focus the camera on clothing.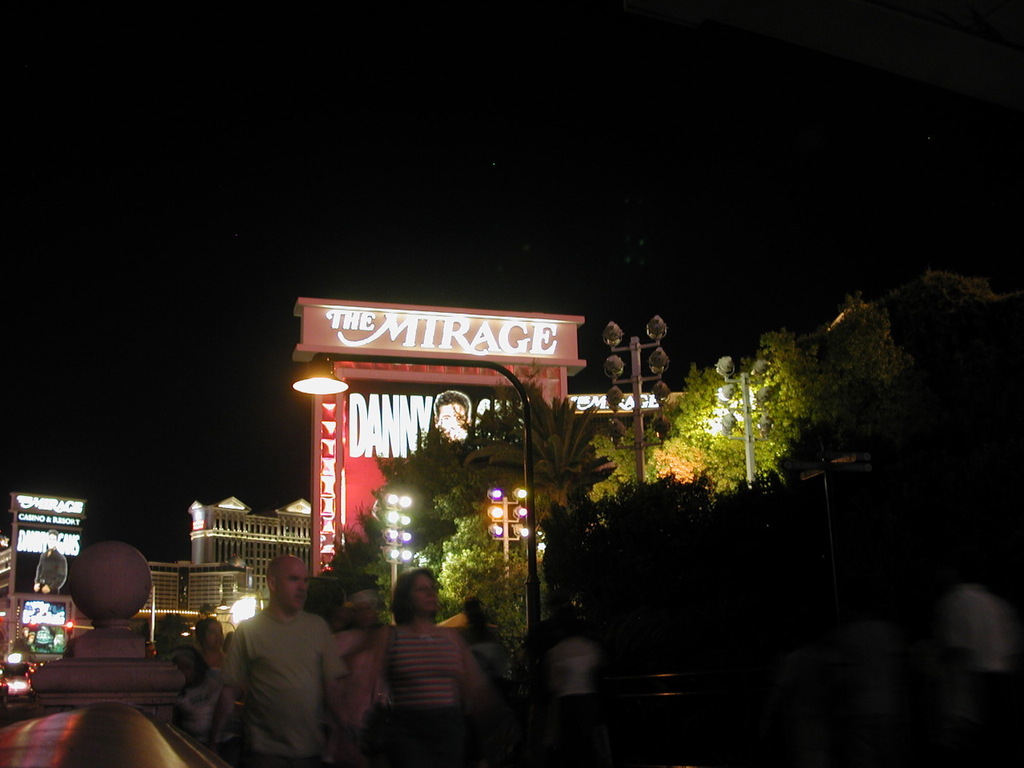
Focus region: rect(222, 609, 350, 767).
